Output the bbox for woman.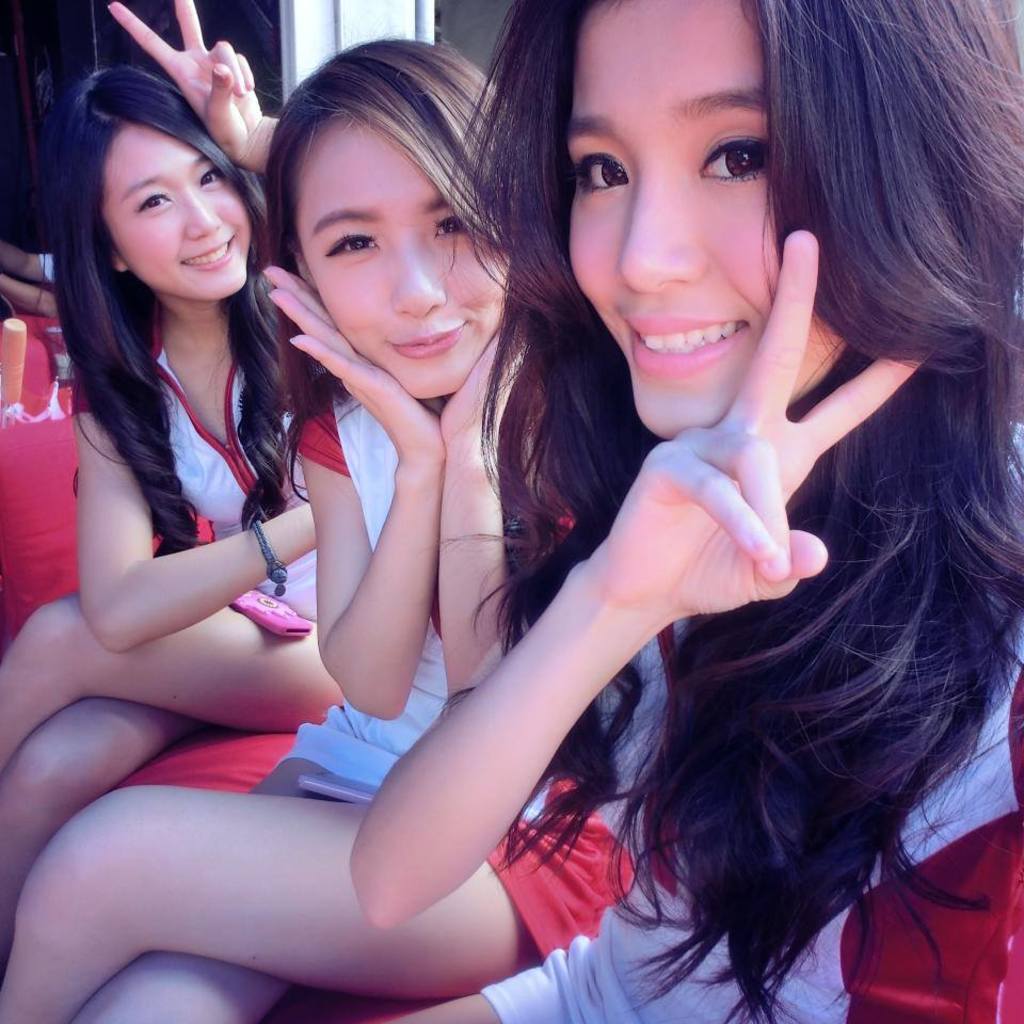
box=[0, 0, 302, 922].
